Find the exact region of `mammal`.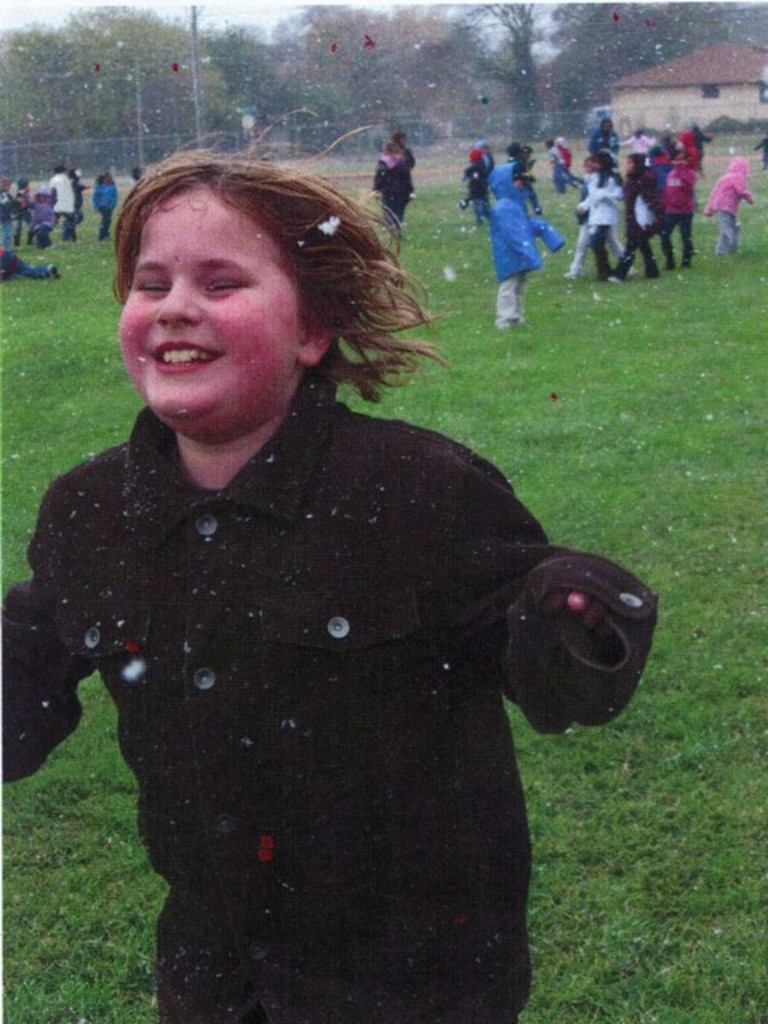
Exact region: [629, 141, 664, 272].
